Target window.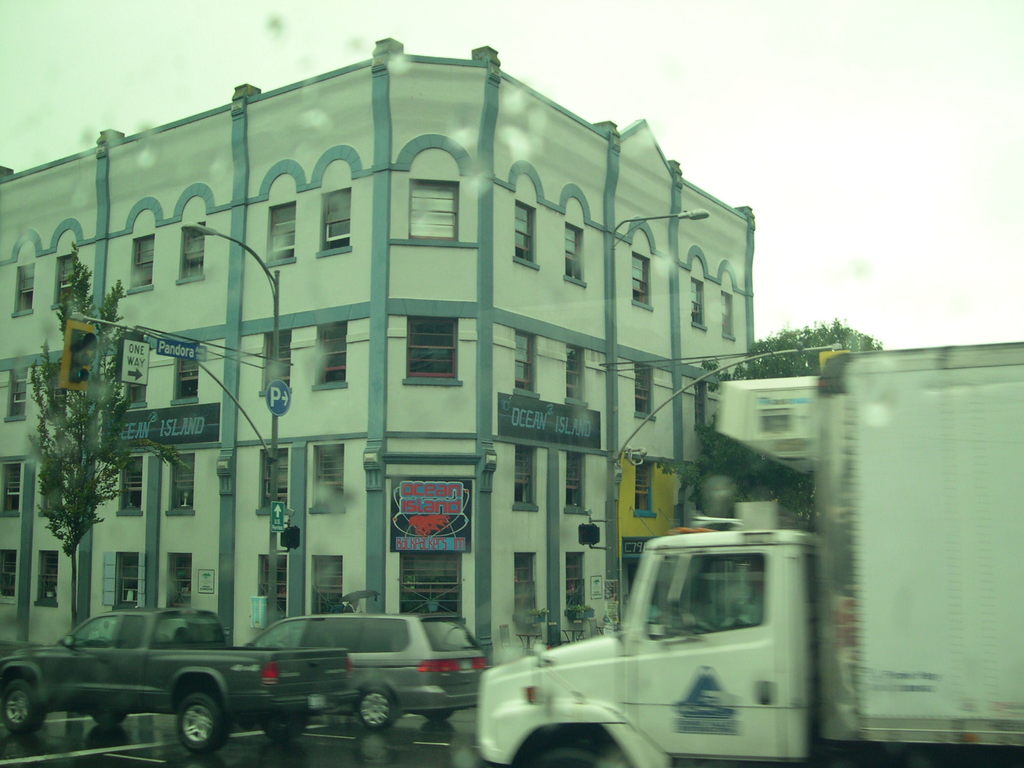
Target region: <bbox>175, 357, 198, 402</bbox>.
